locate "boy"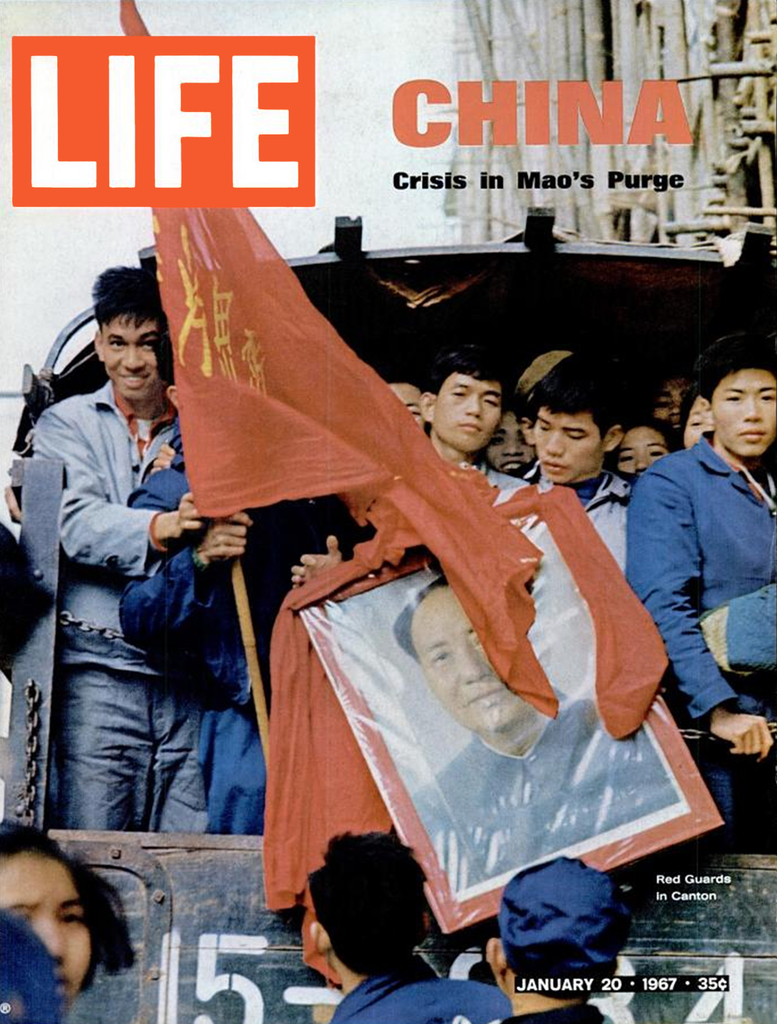
bbox(578, 363, 773, 783)
